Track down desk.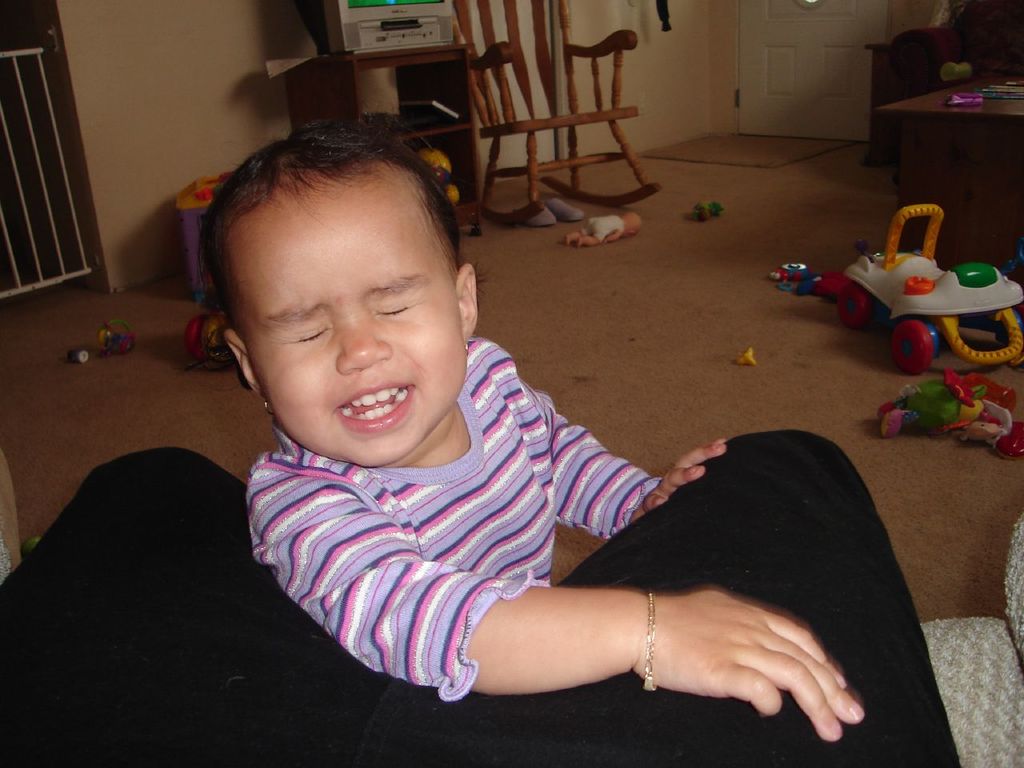
Tracked to bbox(881, 78, 1023, 281).
